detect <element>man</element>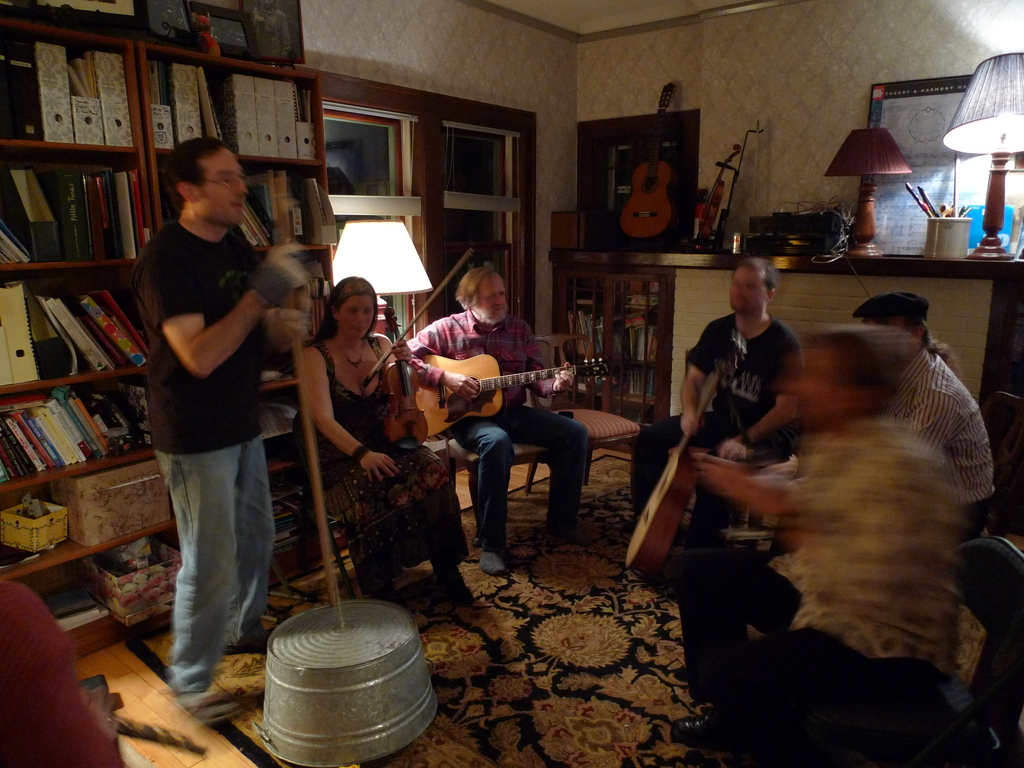
bbox(654, 325, 964, 767)
